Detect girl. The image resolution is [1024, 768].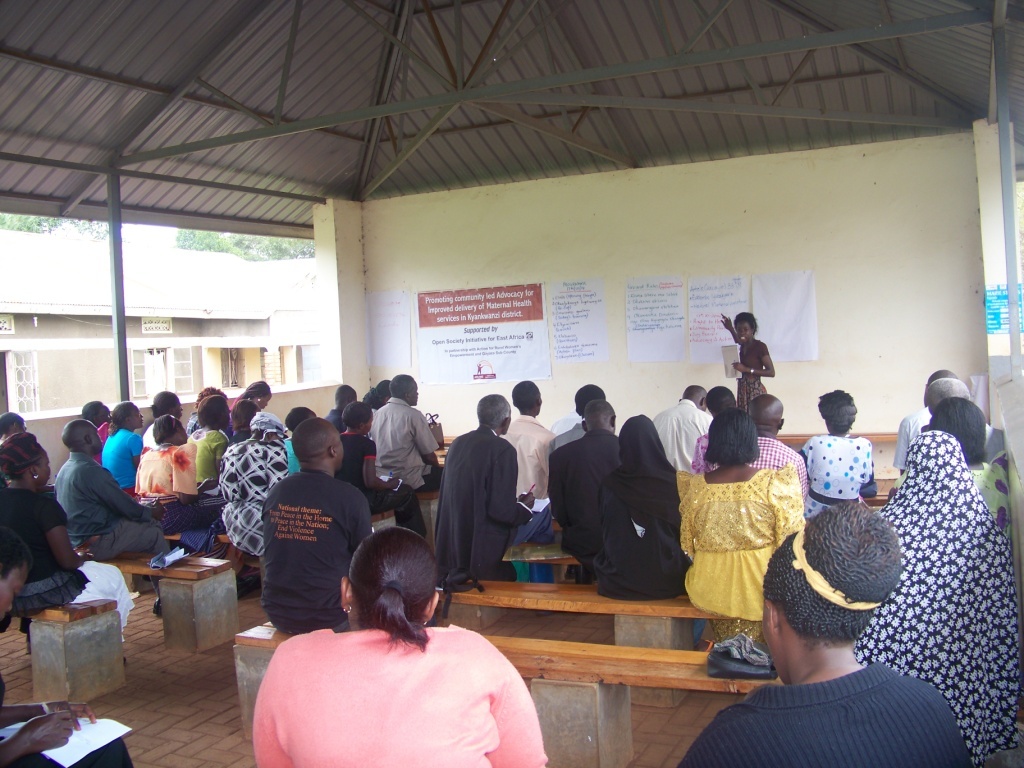
l=249, t=530, r=548, b=767.
